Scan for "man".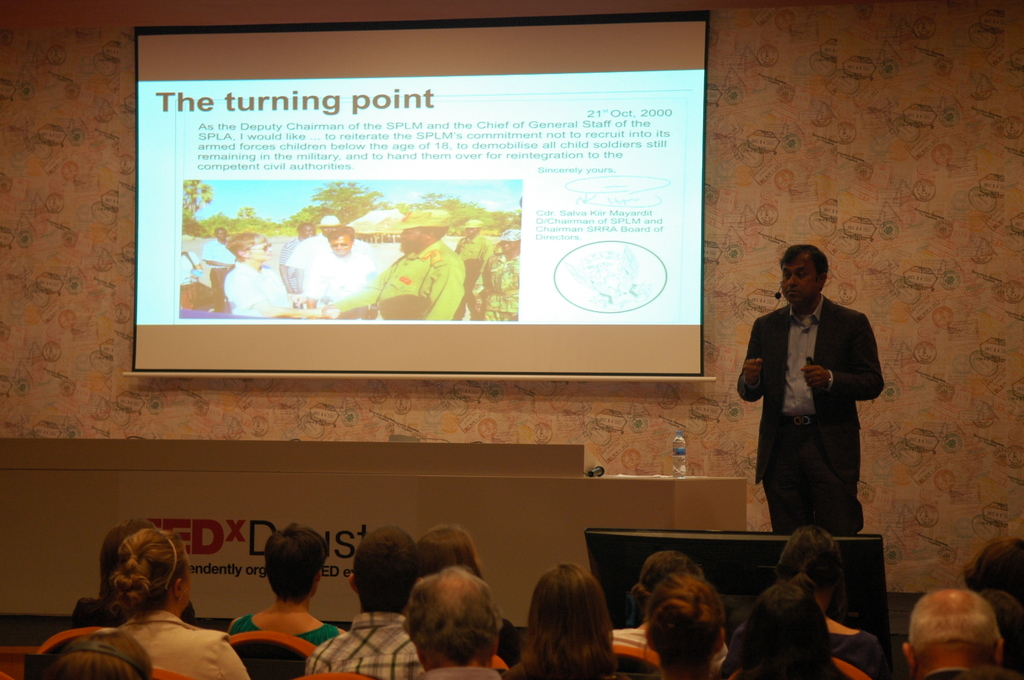
Scan result: (452, 219, 495, 318).
